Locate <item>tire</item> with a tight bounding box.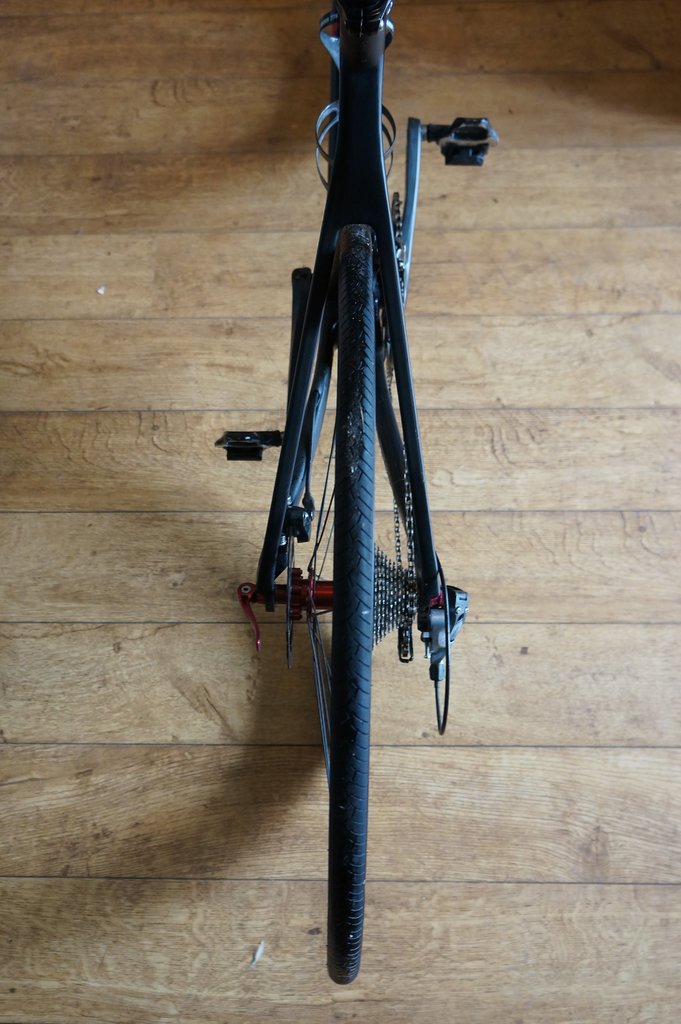
(x1=314, y1=225, x2=372, y2=995).
